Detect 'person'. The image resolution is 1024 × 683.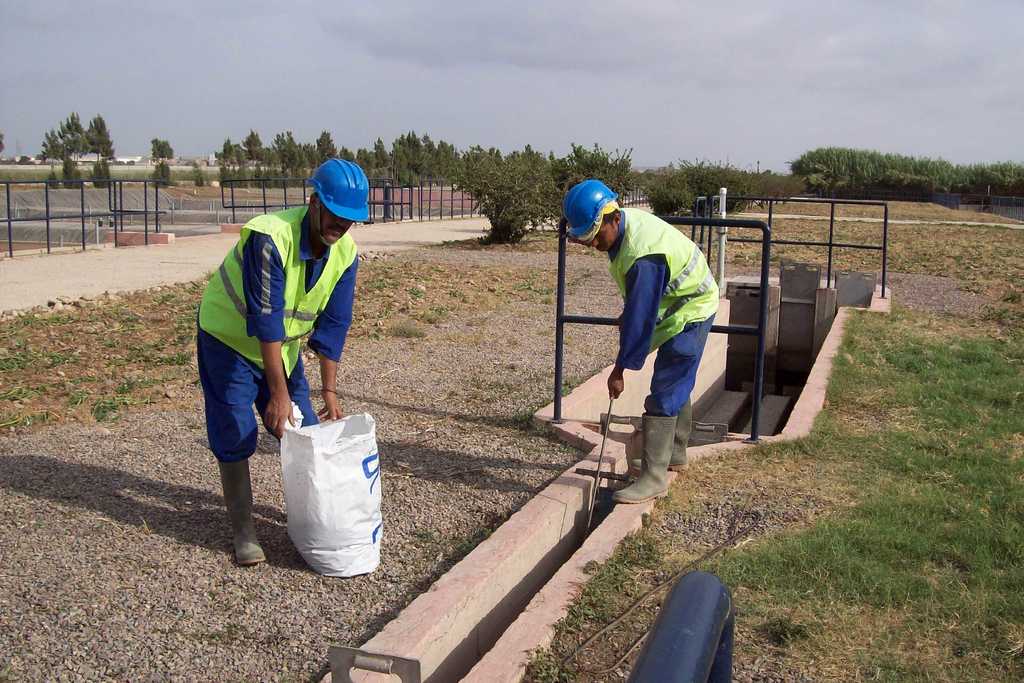
[572, 165, 721, 491].
